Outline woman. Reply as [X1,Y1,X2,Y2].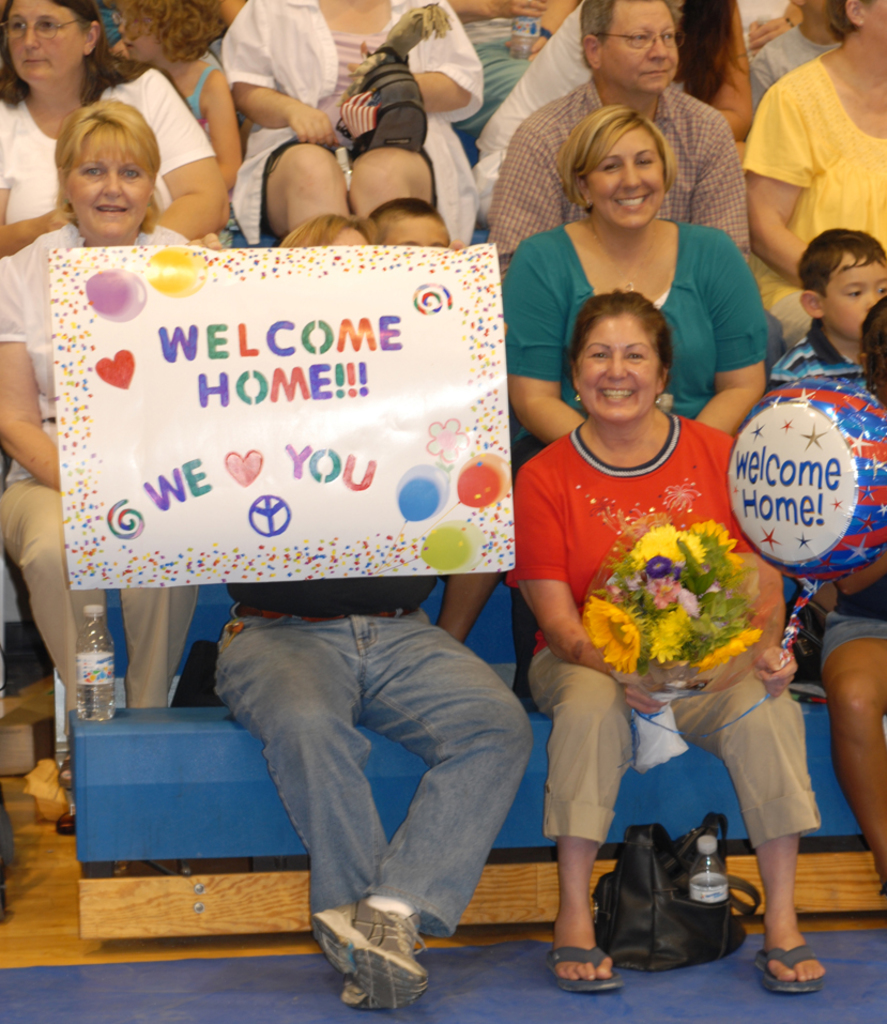
[578,0,748,172].
